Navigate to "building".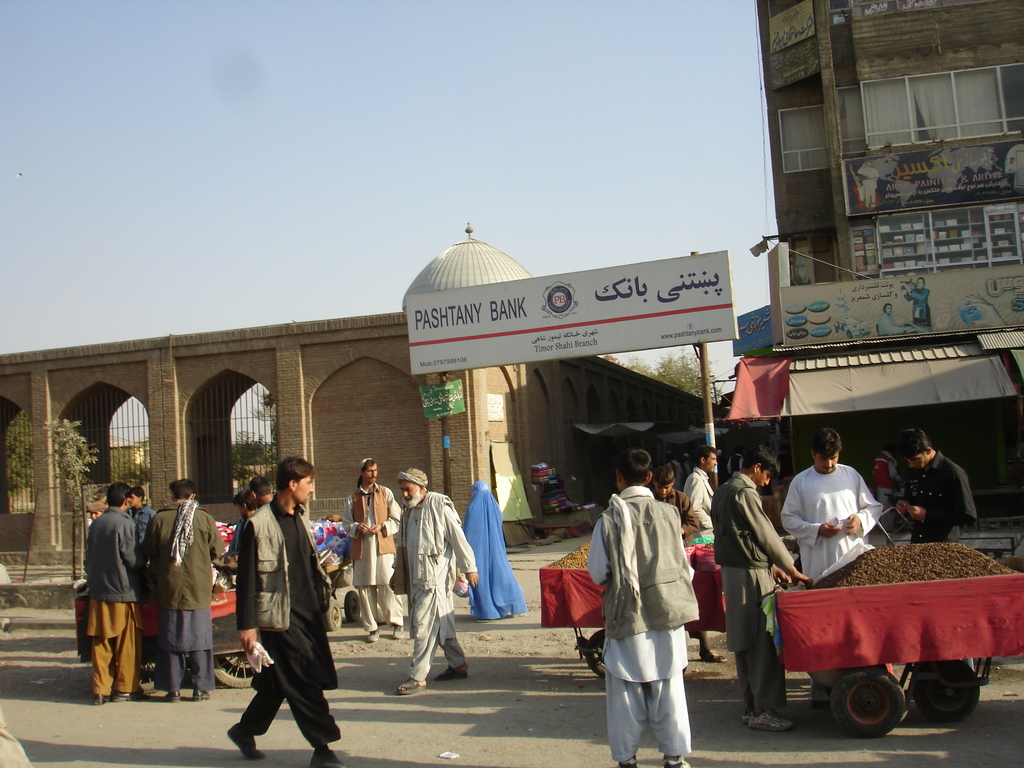
Navigation target: [0, 217, 732, 566].
